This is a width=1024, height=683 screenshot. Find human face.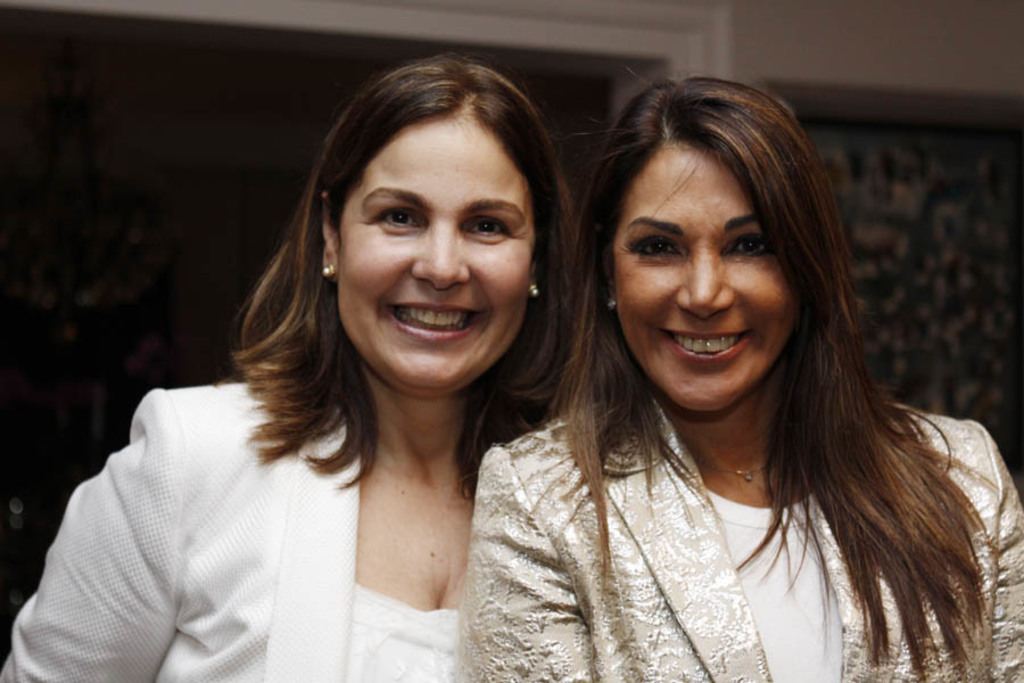
Bounding box: detection(610, 132, 793, 411).
